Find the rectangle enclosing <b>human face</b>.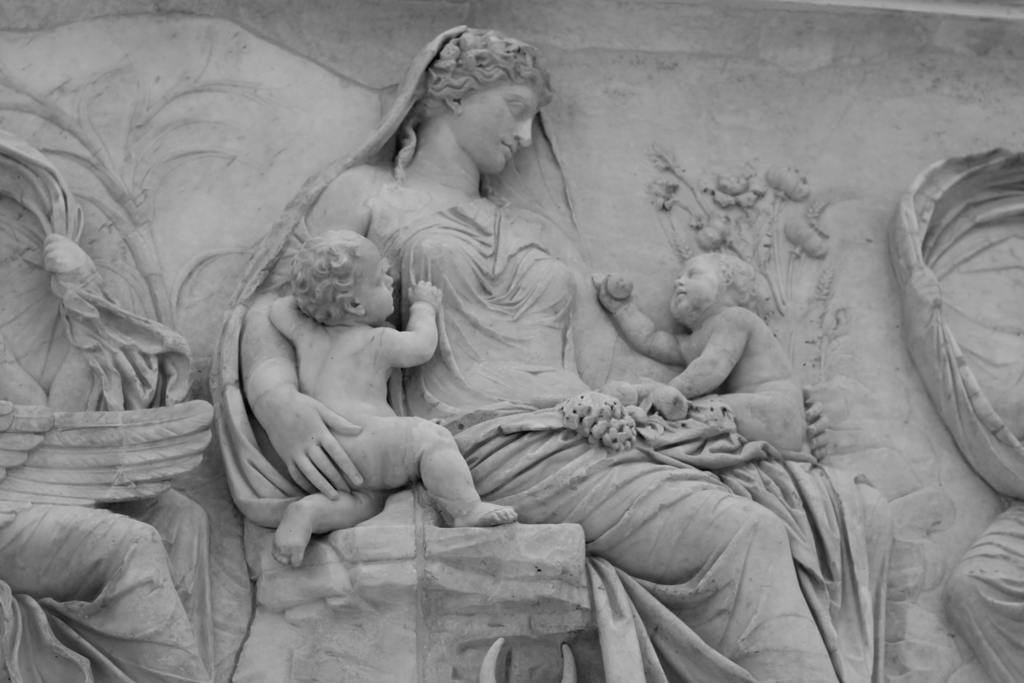
bbox=(358, 259, 394, 316).
